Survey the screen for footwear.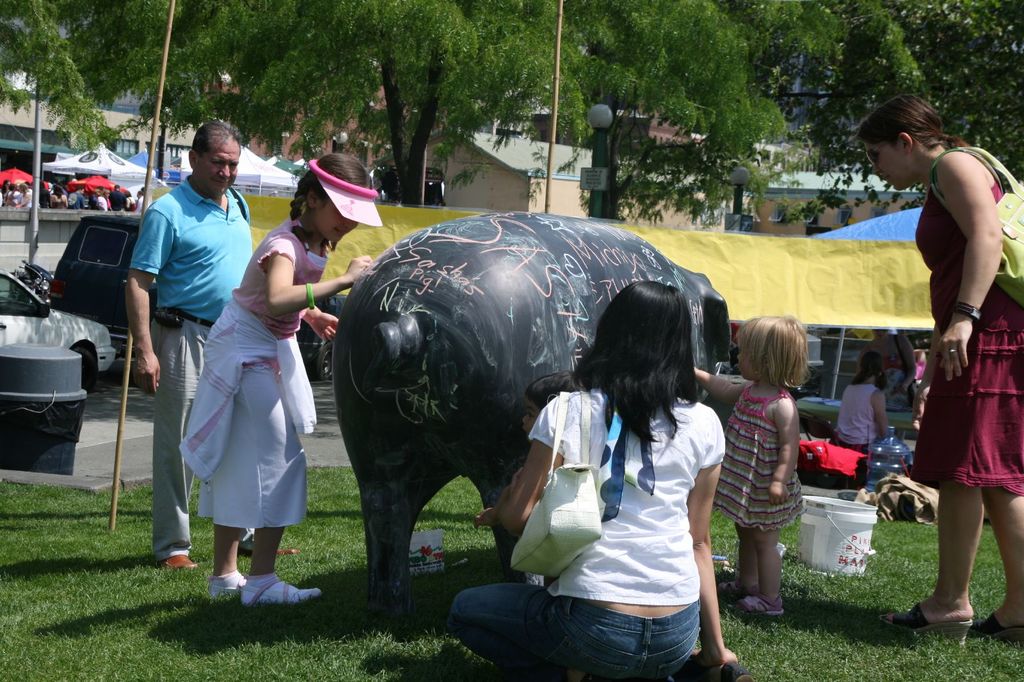
Survey found: <box>868,597,980,651</box>.
